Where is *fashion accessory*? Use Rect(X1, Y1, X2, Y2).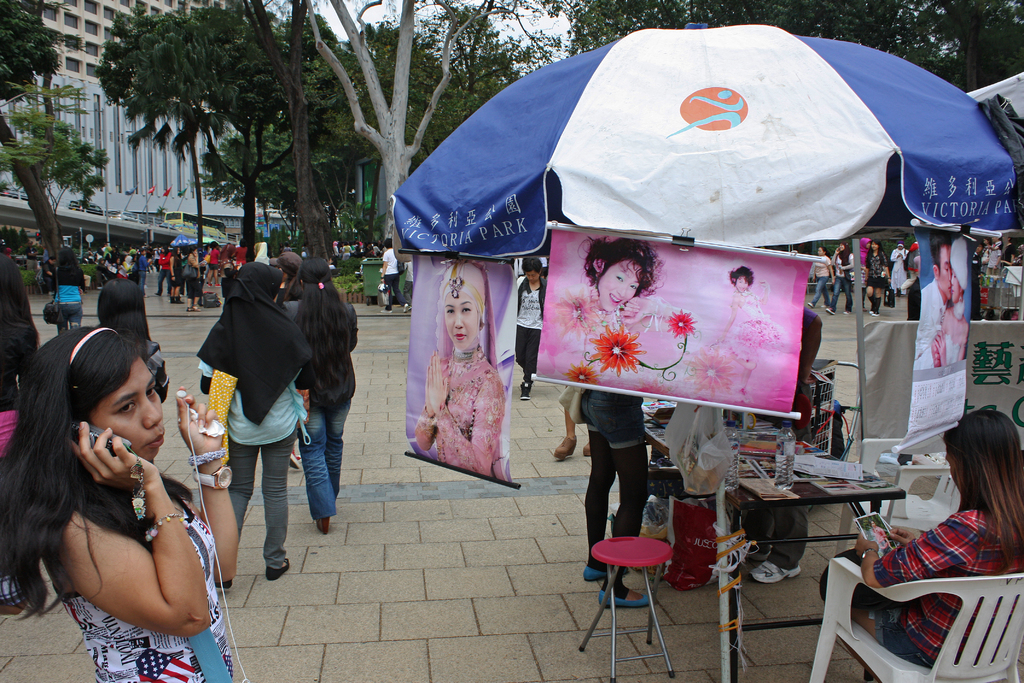
Rect(215, 578, 232, 589).
